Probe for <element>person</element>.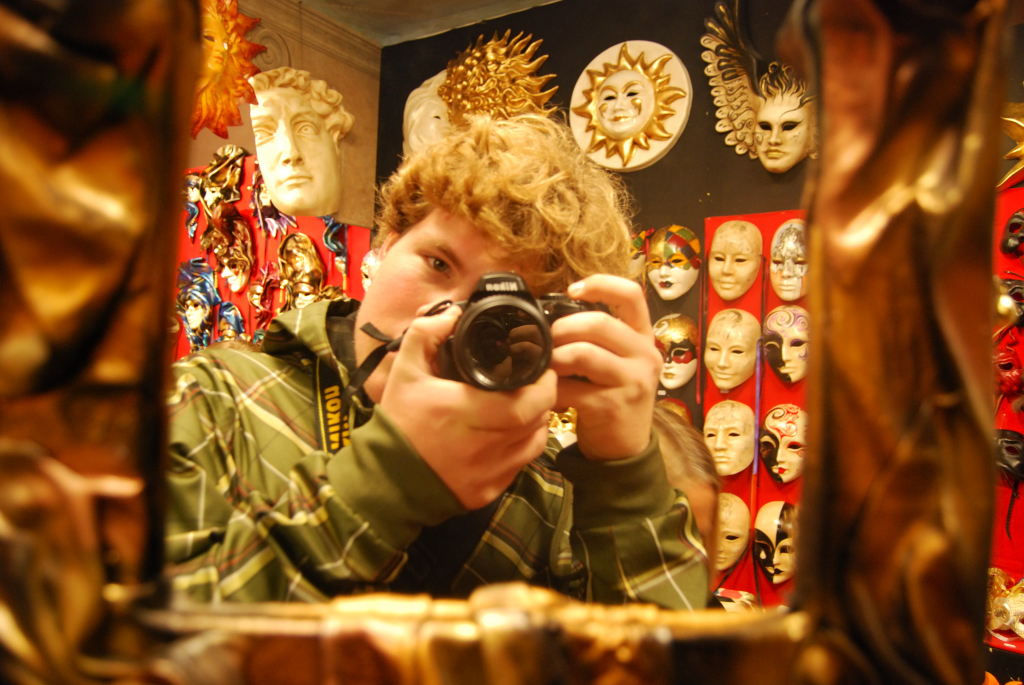
Probe result: [651, 313, 697, 393].
